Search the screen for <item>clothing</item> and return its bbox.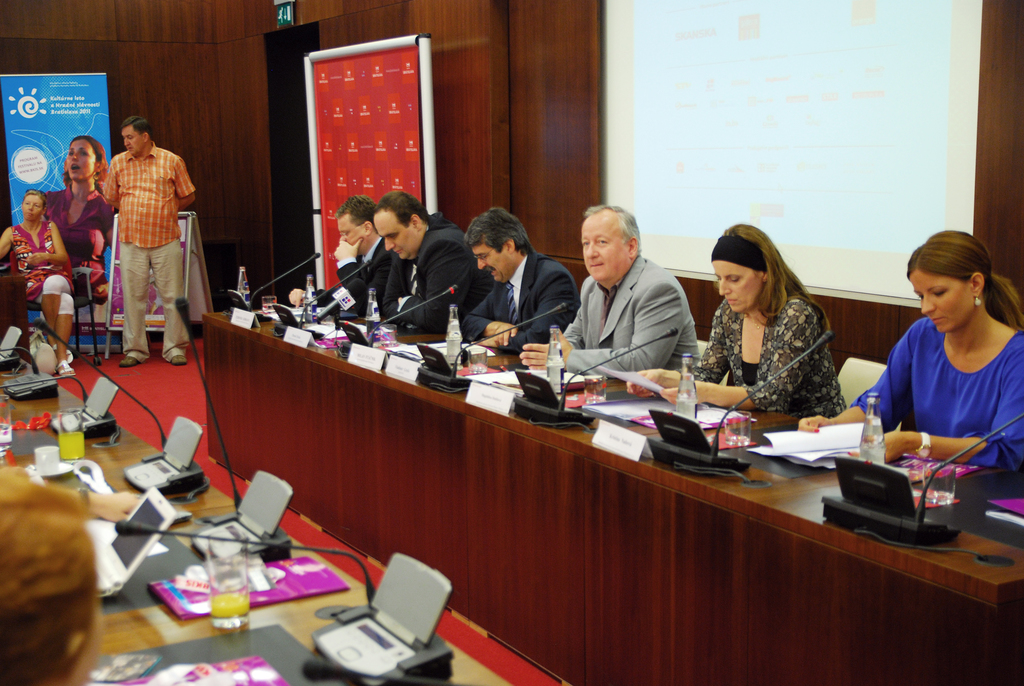
Found: x1=552, y1=256, x2=696, y2=376.
